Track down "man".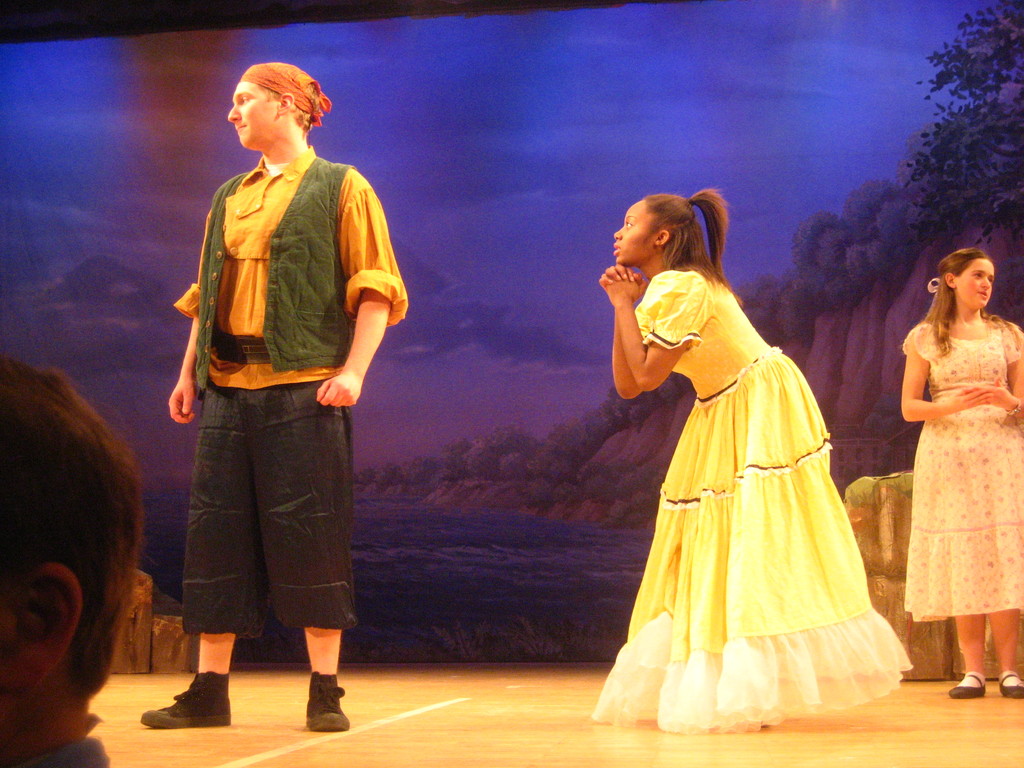
Tracked to <bbox>138, 56, 387, 684</bbox>.
